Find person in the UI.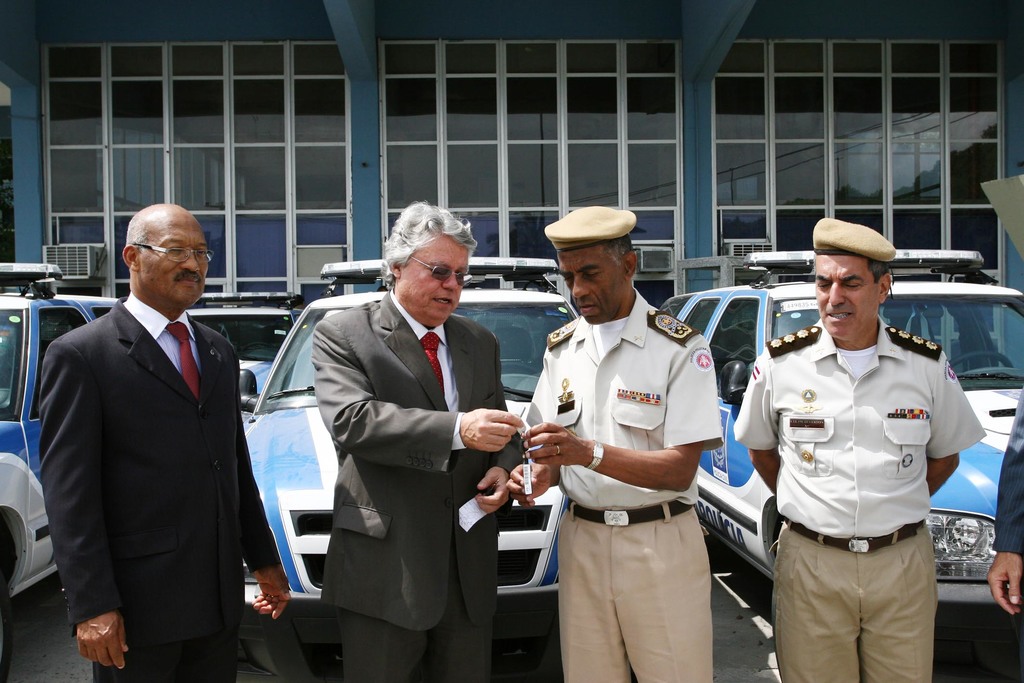
UI element at [left=982, top=379, right=1023, bottom=628].
